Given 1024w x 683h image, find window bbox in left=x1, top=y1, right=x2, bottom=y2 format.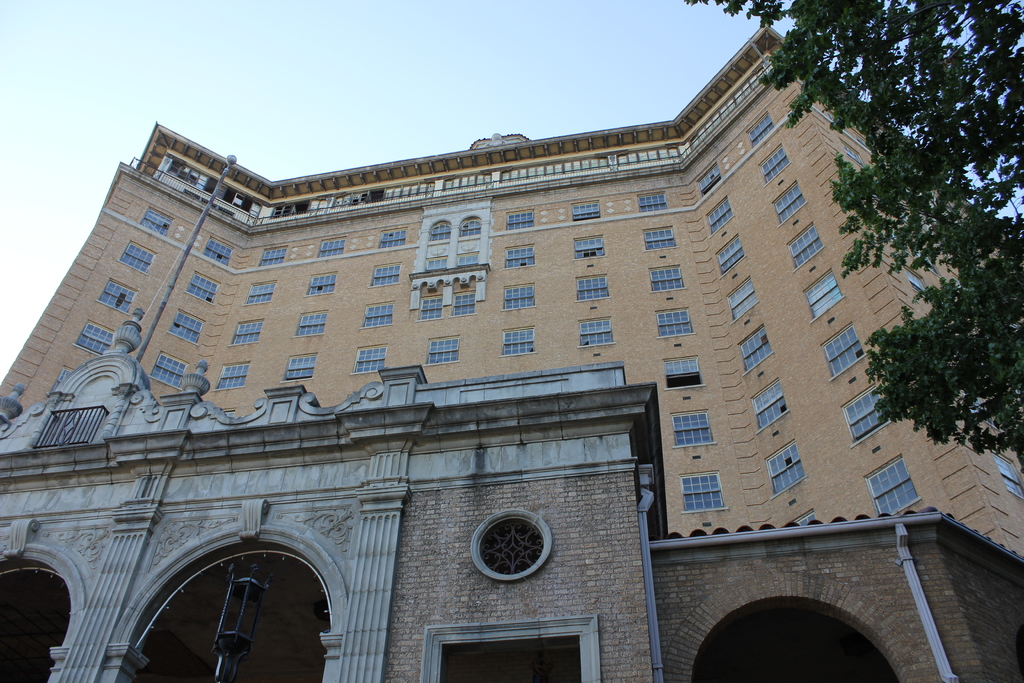
left=164, top=309, right=204, bottom=346.
